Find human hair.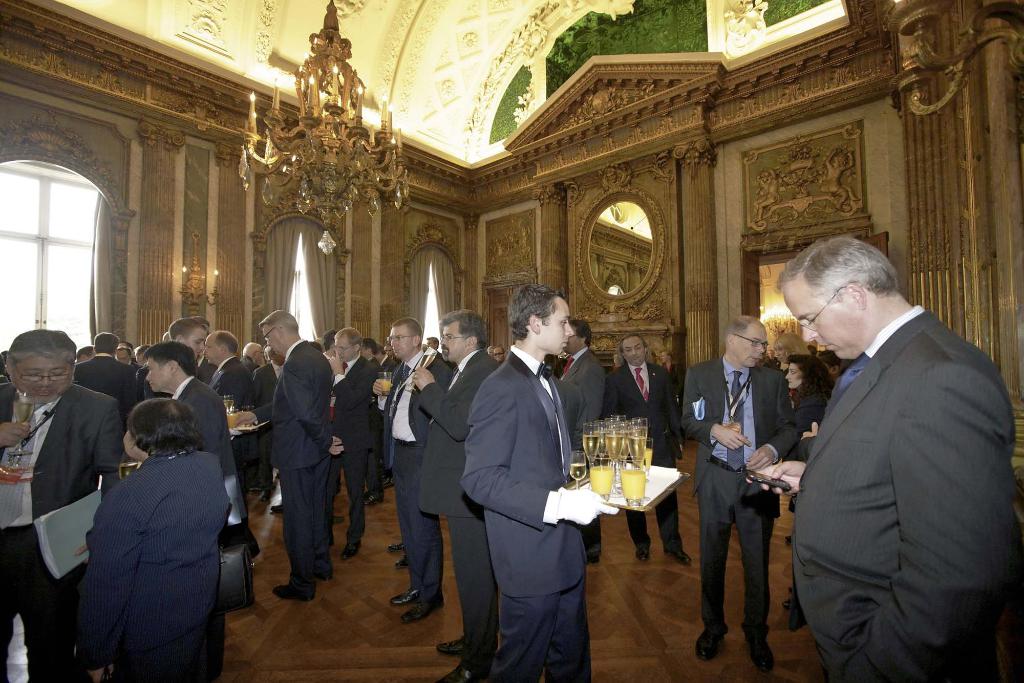
l=12, t=330, r=70, b=377.
